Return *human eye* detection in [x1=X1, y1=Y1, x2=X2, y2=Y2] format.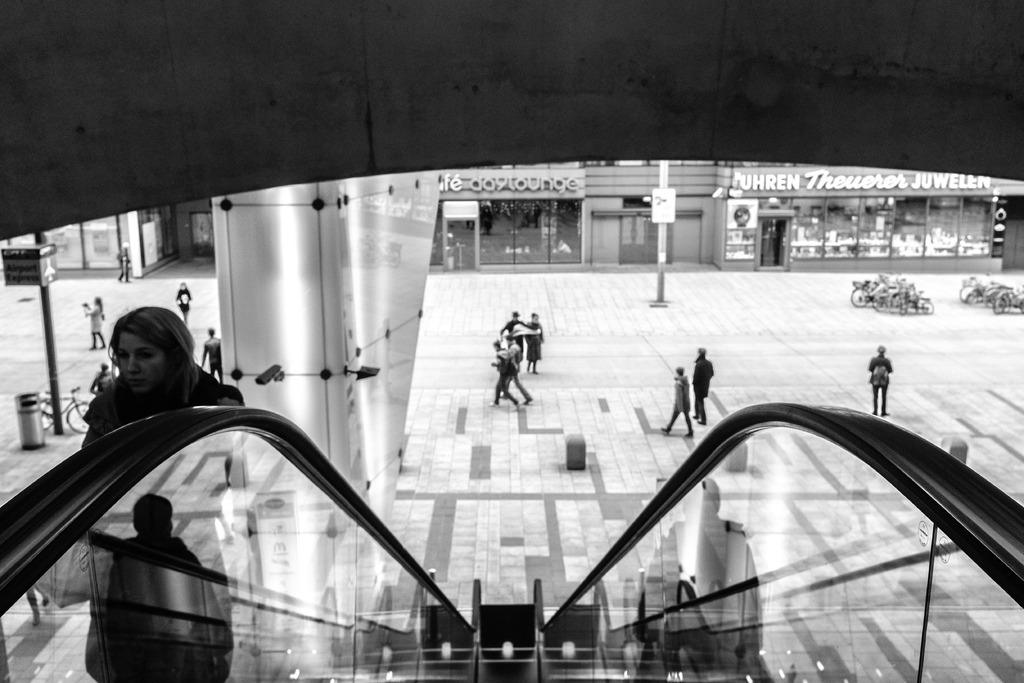
[x1=138, y1=352, x2=154, y2=363].
